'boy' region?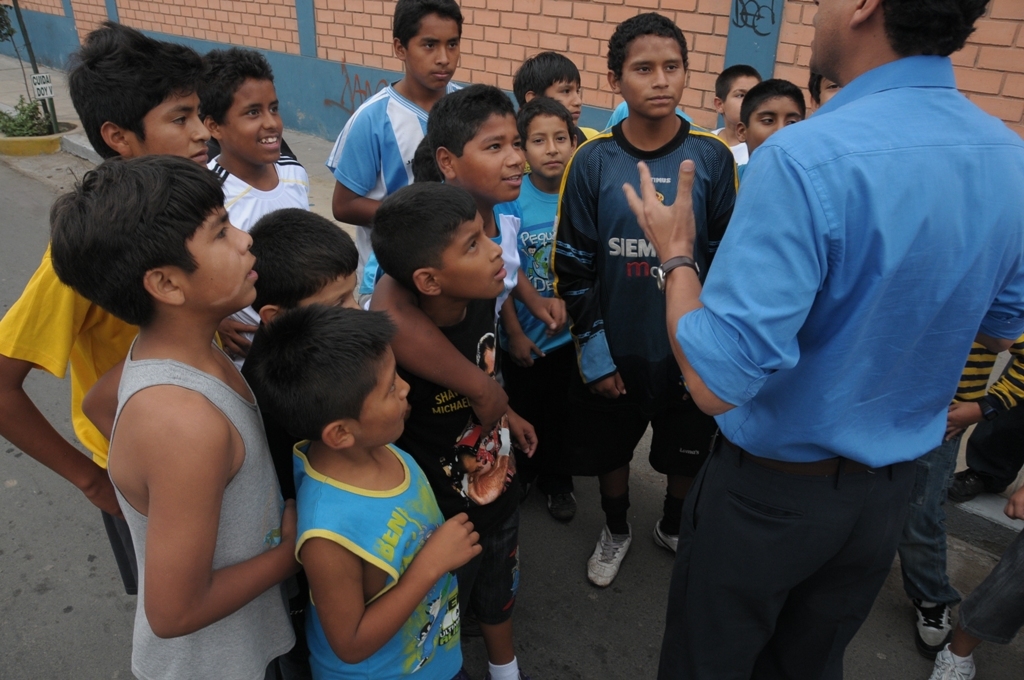
bbox(385, 176, 529, 679)
